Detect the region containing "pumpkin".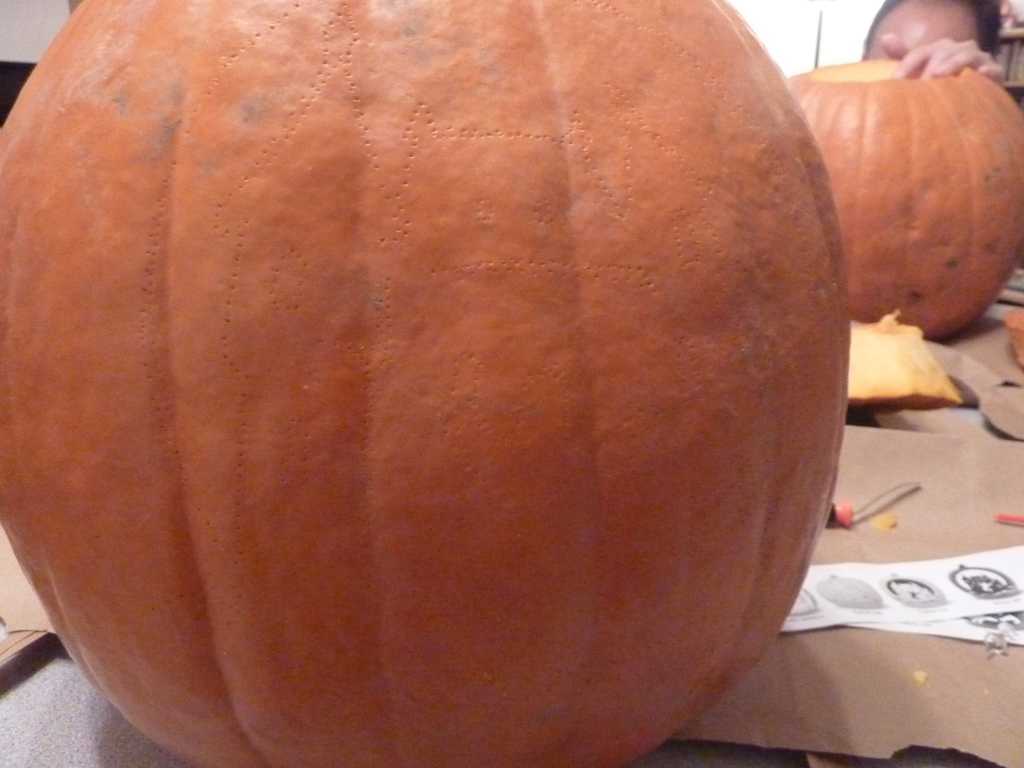
(0, 0, 847, 767).
